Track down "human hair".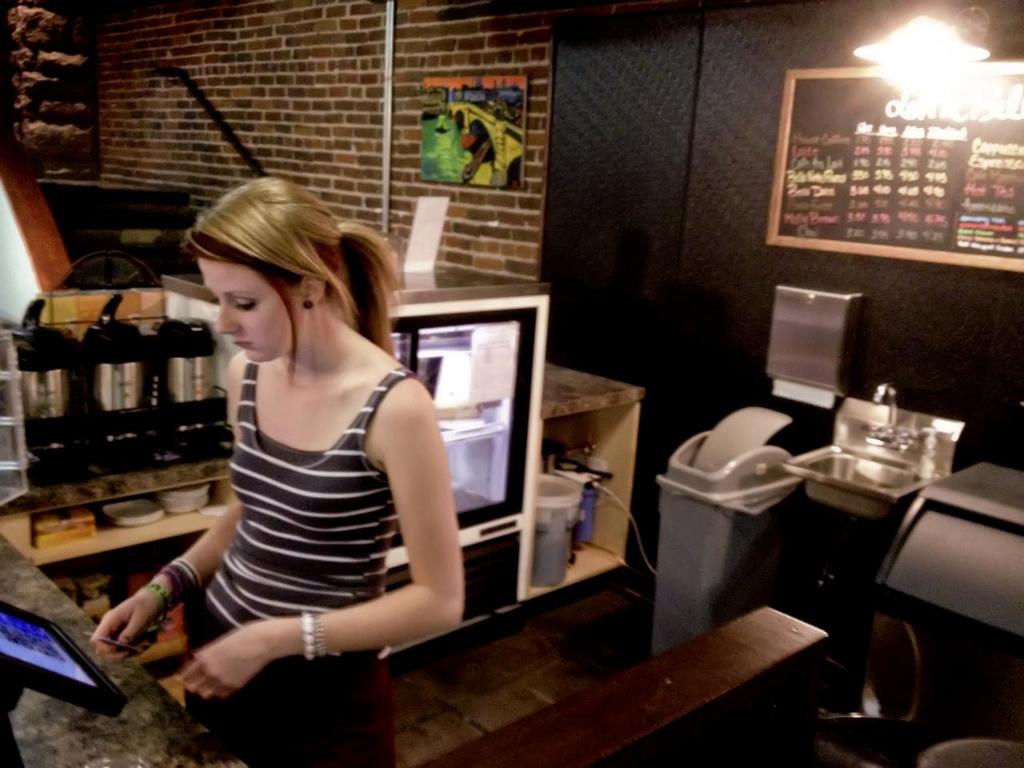
Tracked to region(178, 180, 406, 398).
